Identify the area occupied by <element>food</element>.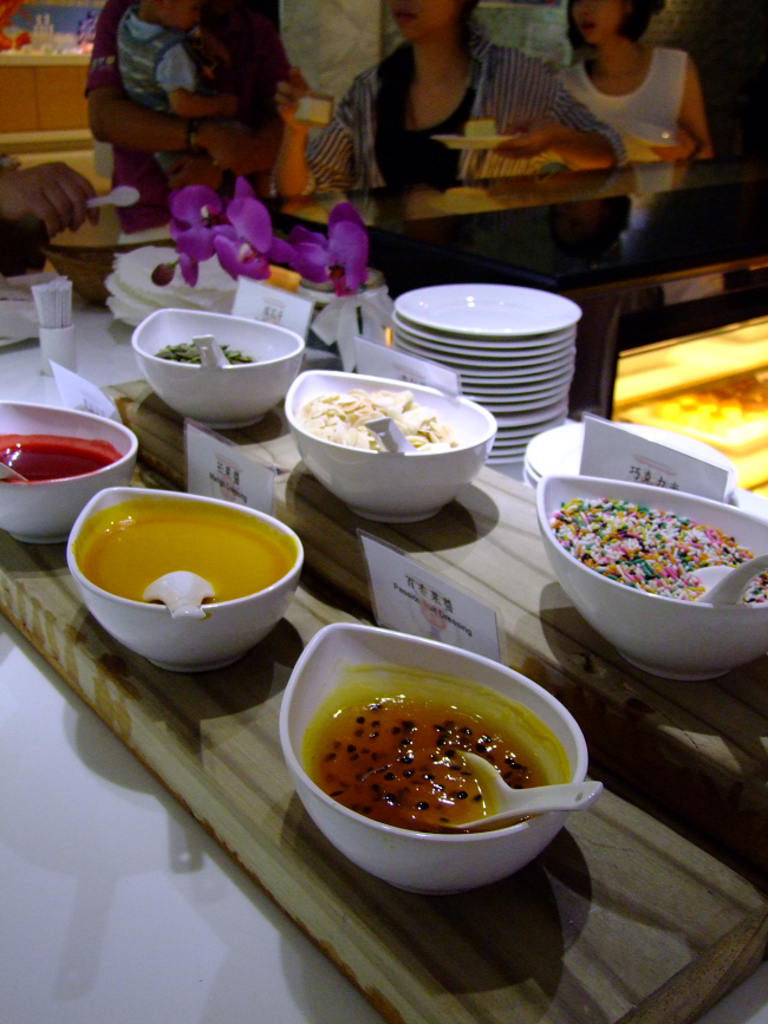
Area: x1=287, y1=351, x2=492, y2=494.
